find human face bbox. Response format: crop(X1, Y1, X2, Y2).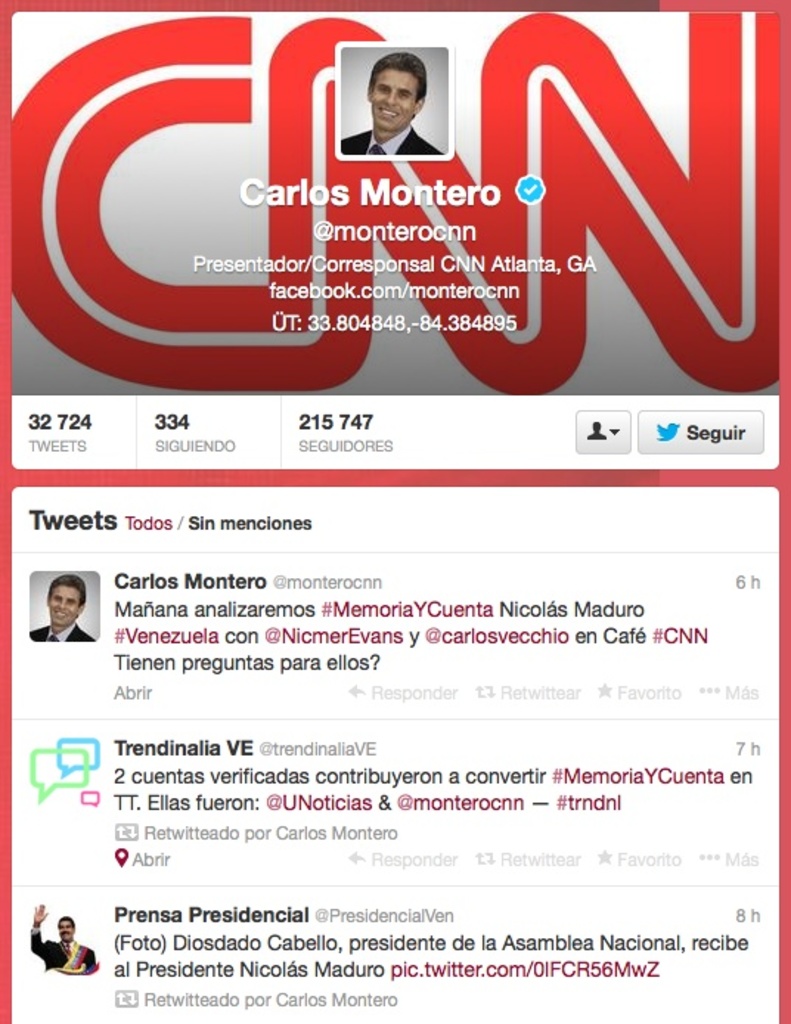
crop(50, 586, 81, 626).
